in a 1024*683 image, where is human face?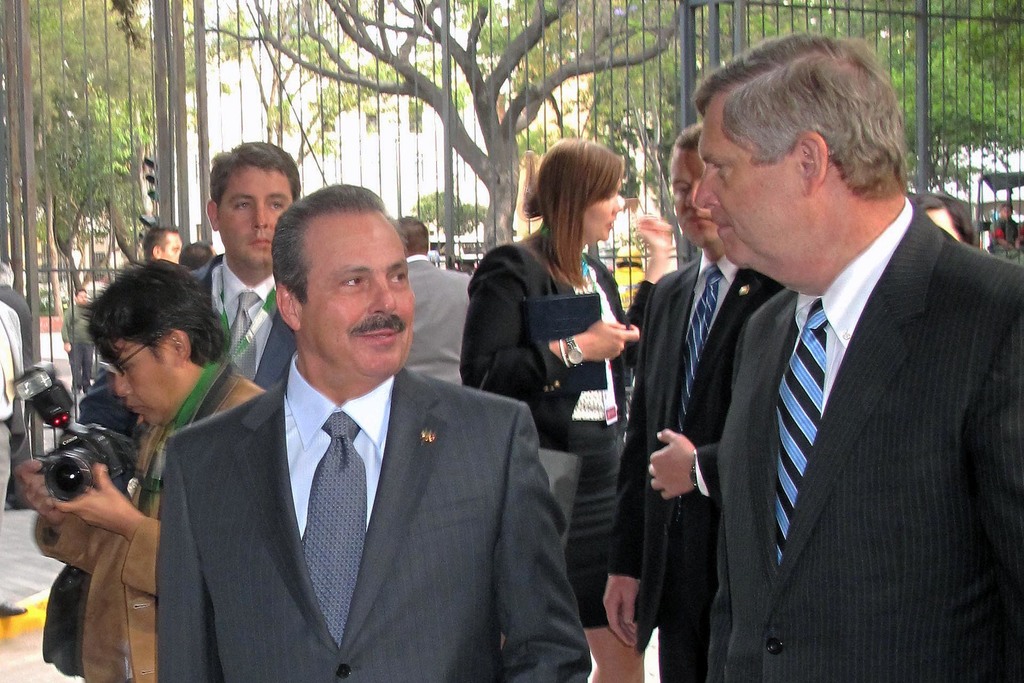
(left=584, top=179, right=622, bottom=247).
